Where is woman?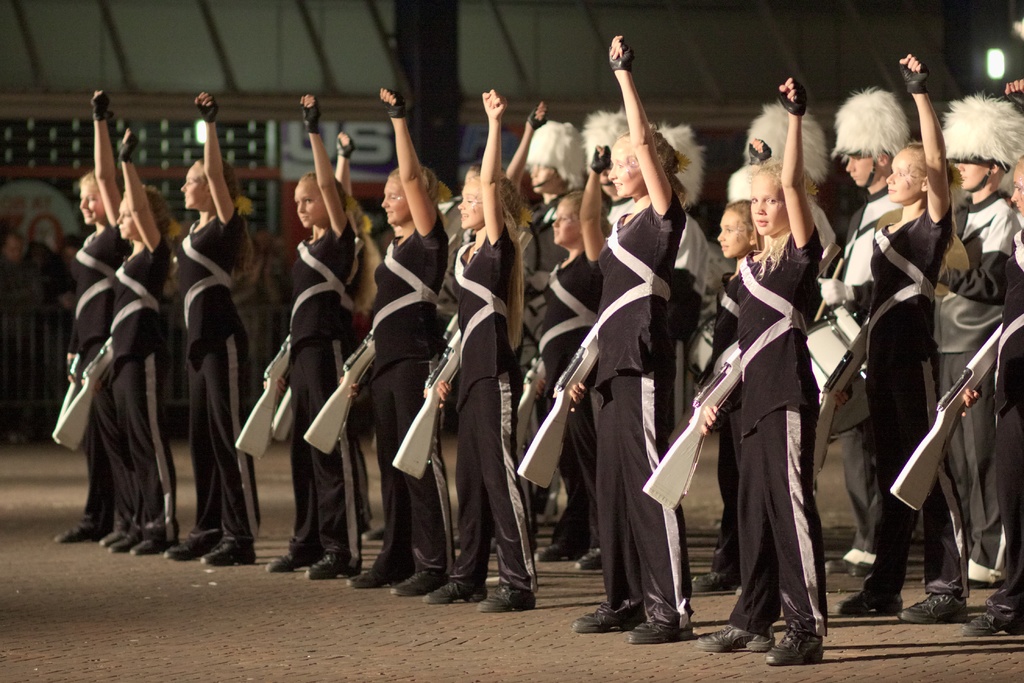
left=168, top=92, right=264, bottom=561.
